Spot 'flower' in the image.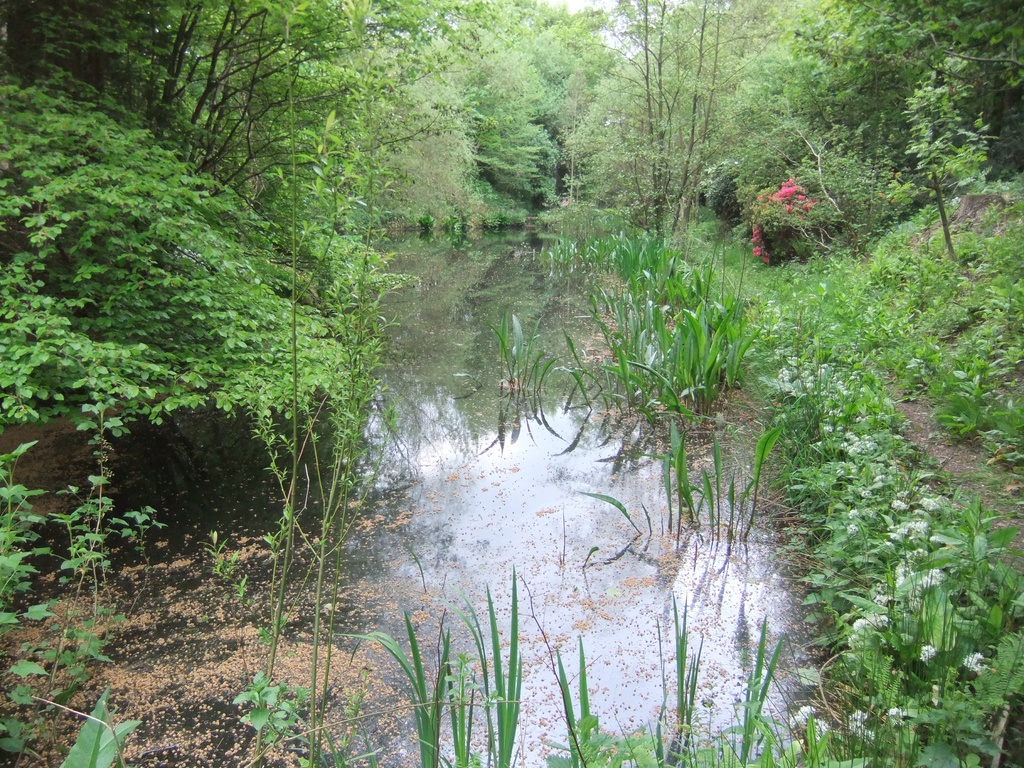
'flower' found at BBox(754, 246, 759, 253).
